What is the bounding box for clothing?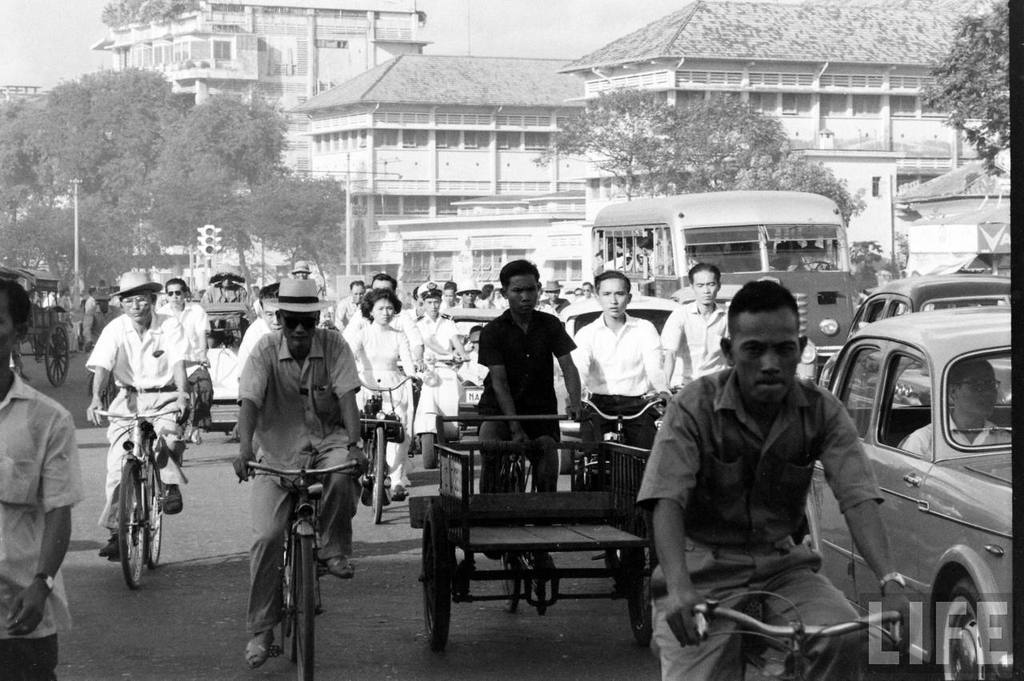
[x1=153, y1=297, x2=209, y2=411].
